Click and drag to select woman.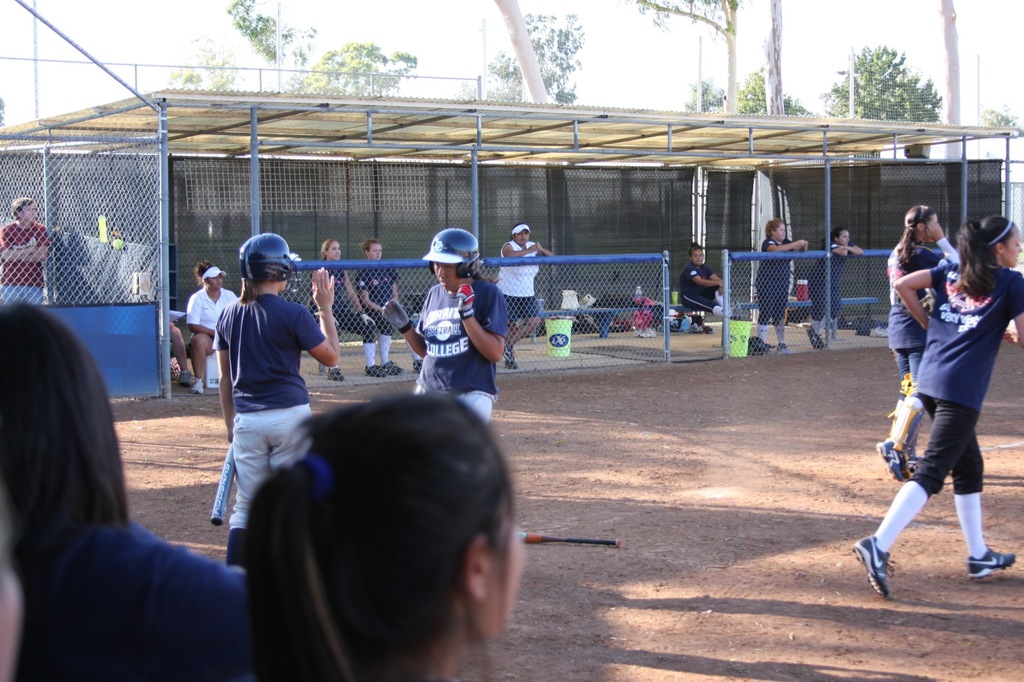
Selection: crop(380, 226, 510, 427).
